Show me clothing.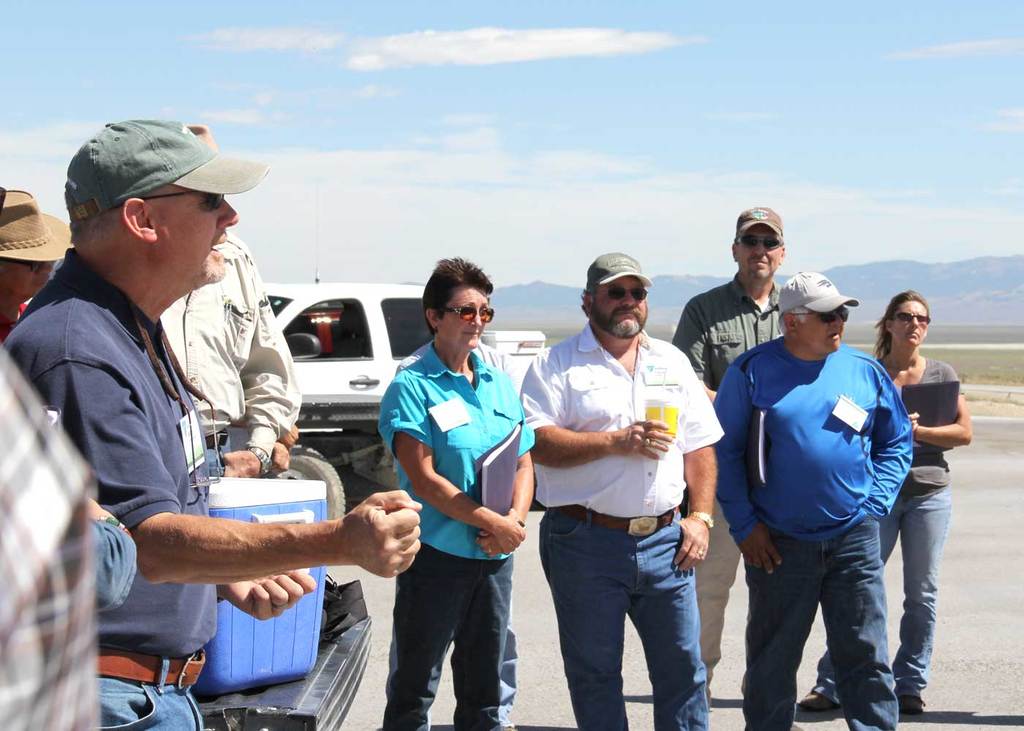
clothing is here: 0, 341, 99, 730.
